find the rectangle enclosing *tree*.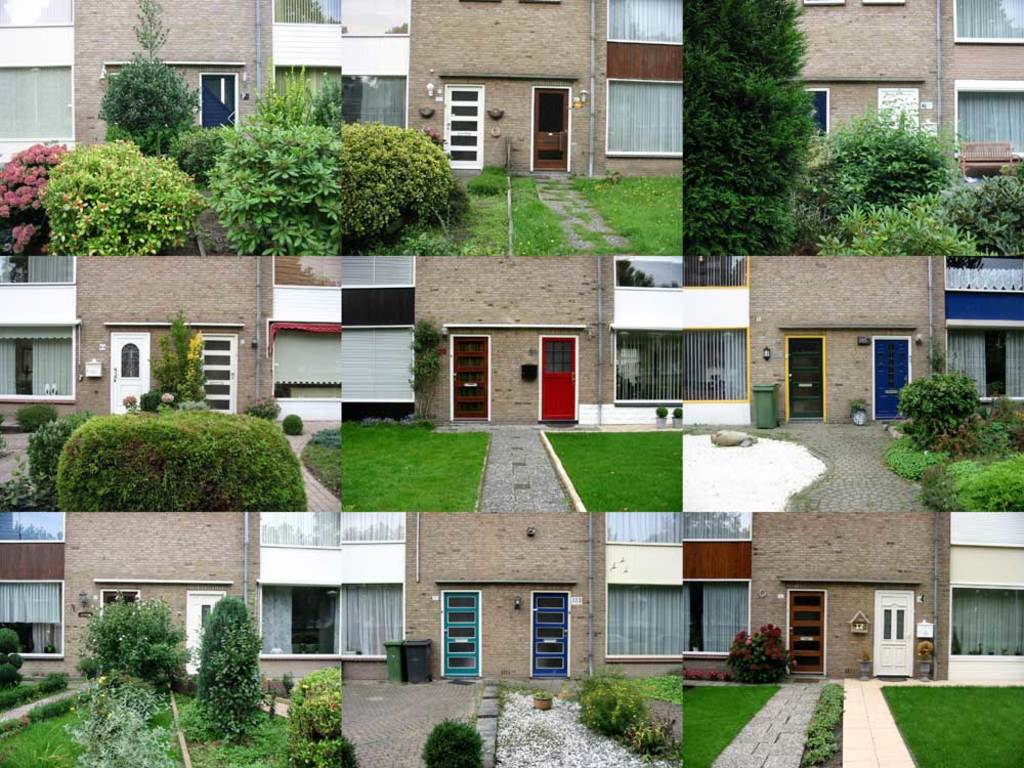
bbox(685, 0, 819, 257).
